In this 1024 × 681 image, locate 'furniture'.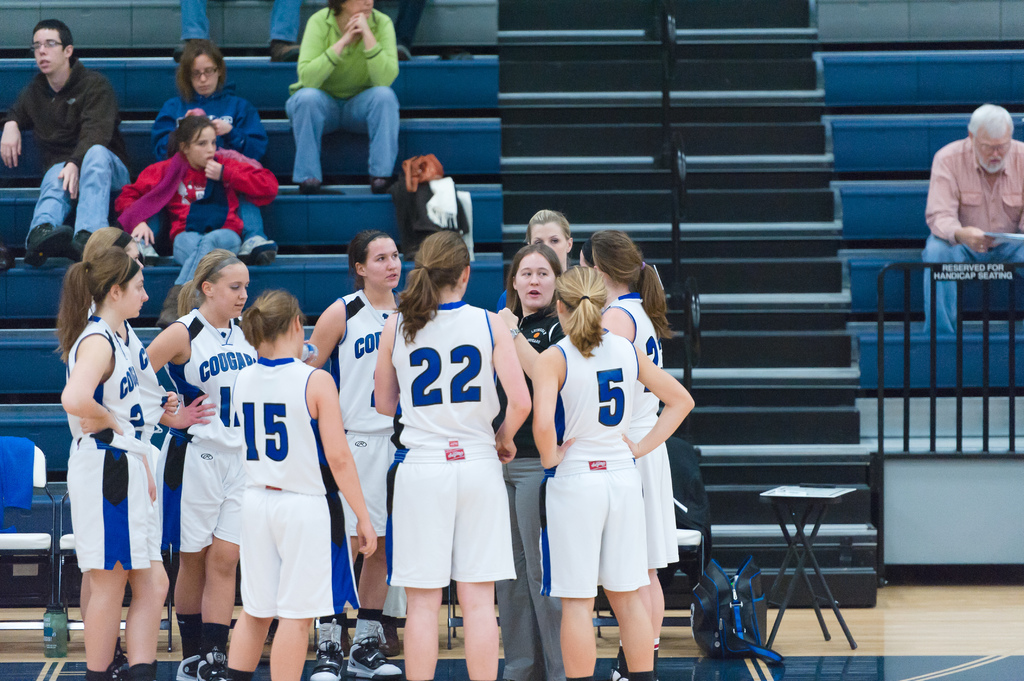
Bounding box: box=[592, 527, 706, 638].
